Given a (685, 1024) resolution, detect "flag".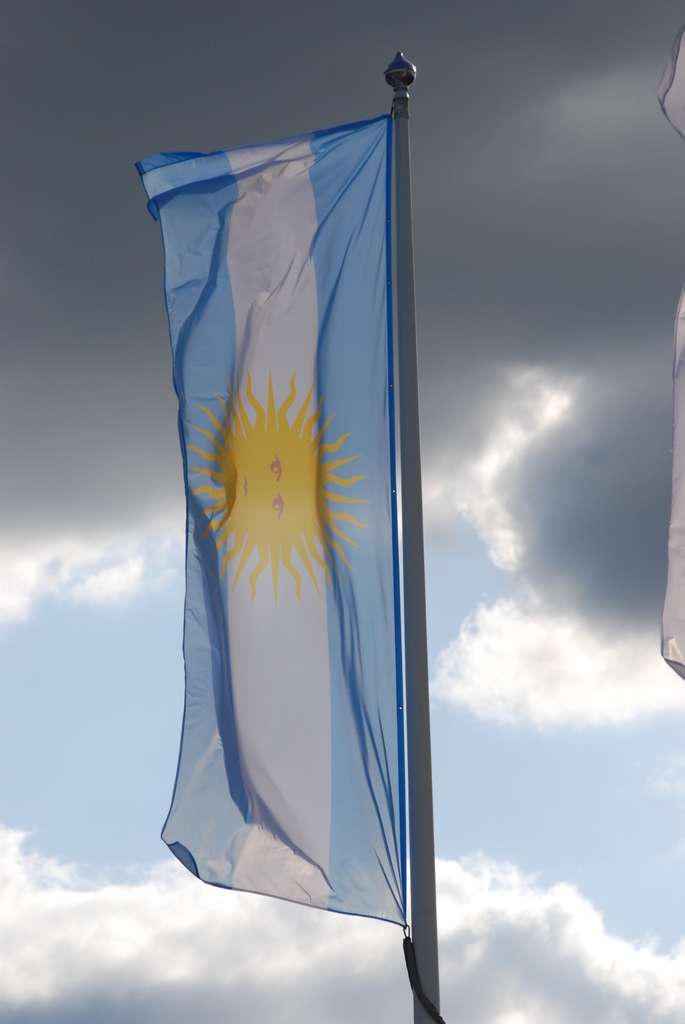
[left=638, top=12, right=684, bottom=692].
